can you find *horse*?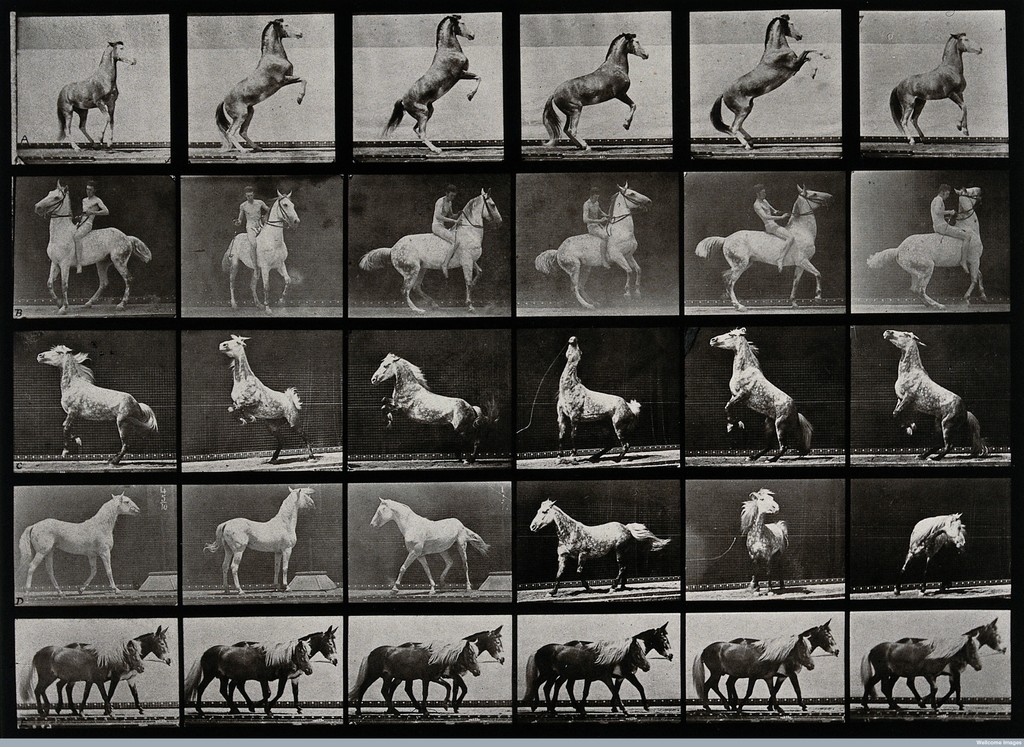
Yes, bounding box: region(346, 636, 484, 716).
